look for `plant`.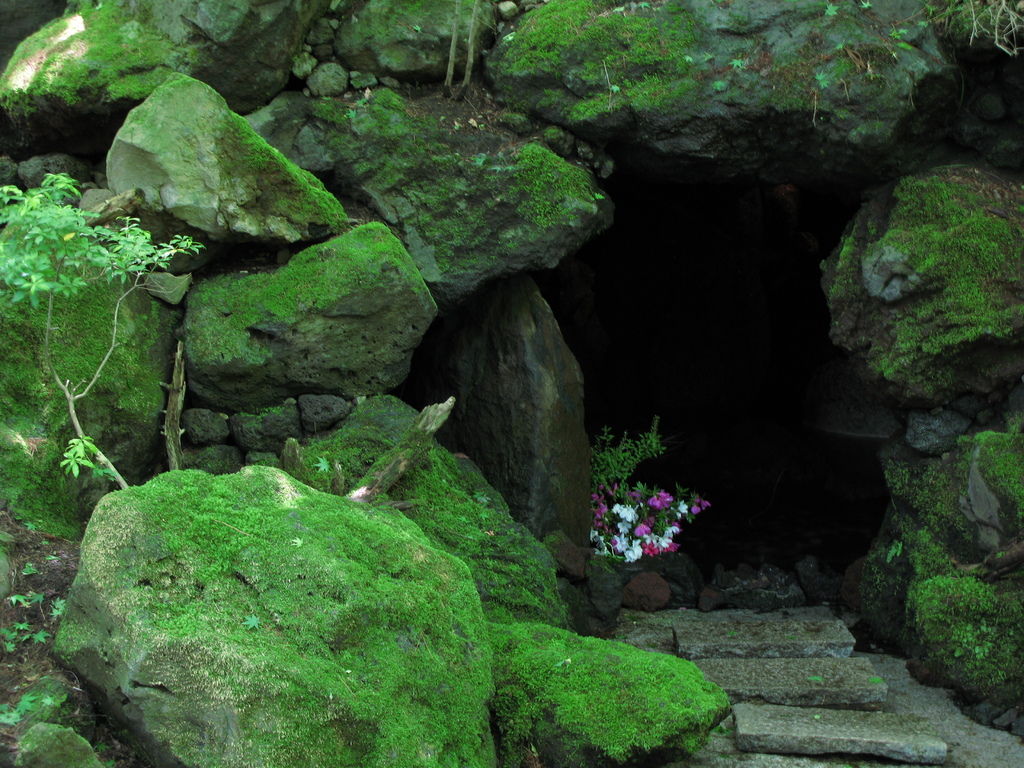
Found: {"x1": 589, "y1": 417, "x2": 710, "y2": 561}.
